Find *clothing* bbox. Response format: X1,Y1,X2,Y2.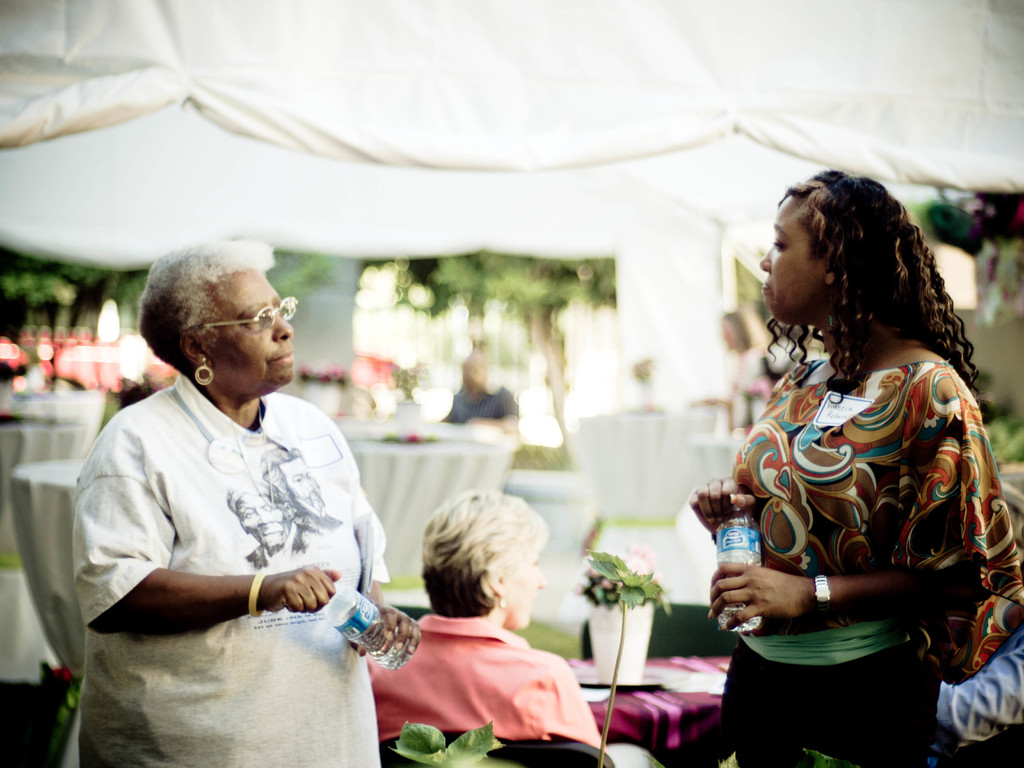
291,509,342,532.
